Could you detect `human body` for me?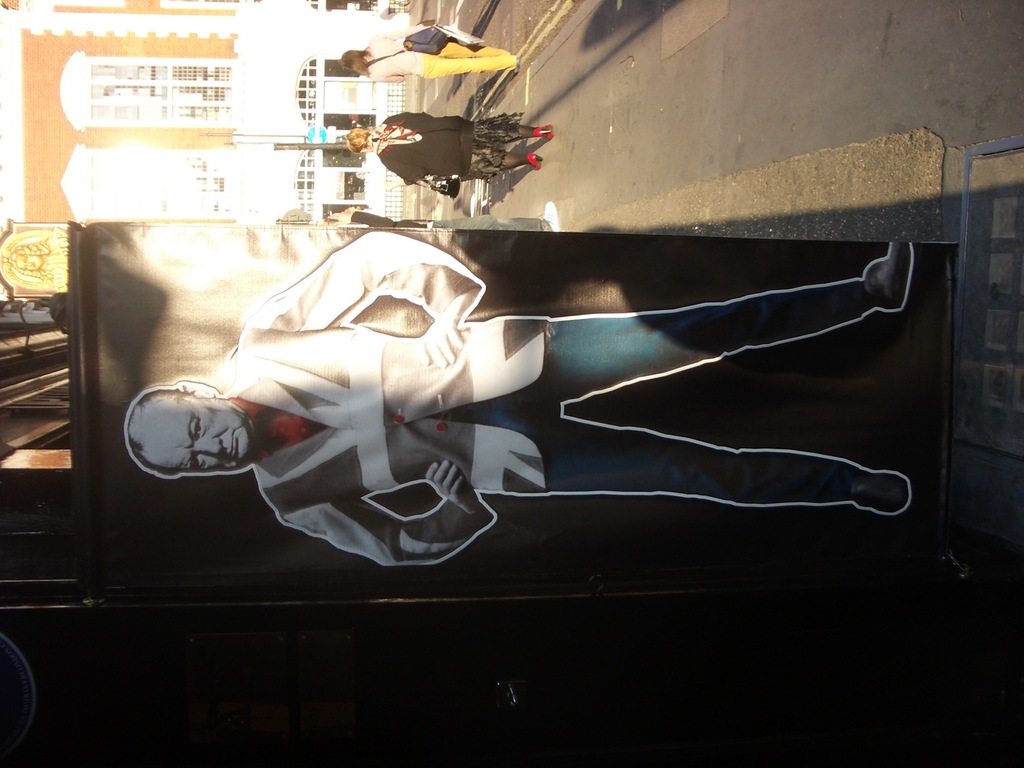
Detection result: [346, 198, 561, 230].
